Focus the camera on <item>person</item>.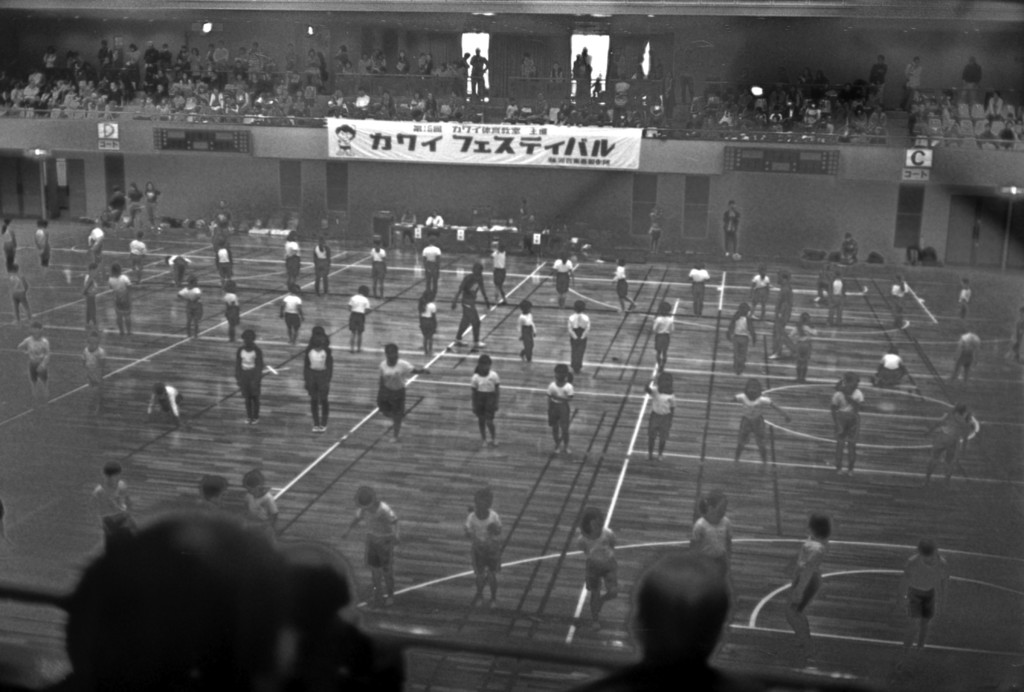
Focus region: BBox(720, 200, 740, 259).
